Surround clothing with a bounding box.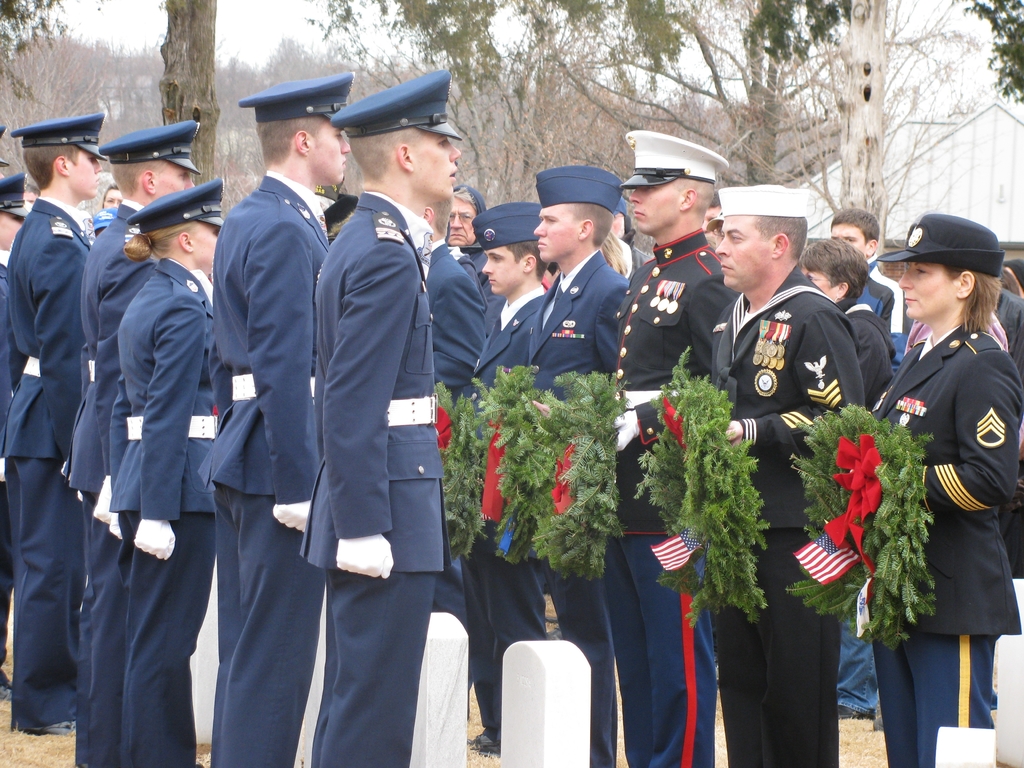
527:227:613:767.
